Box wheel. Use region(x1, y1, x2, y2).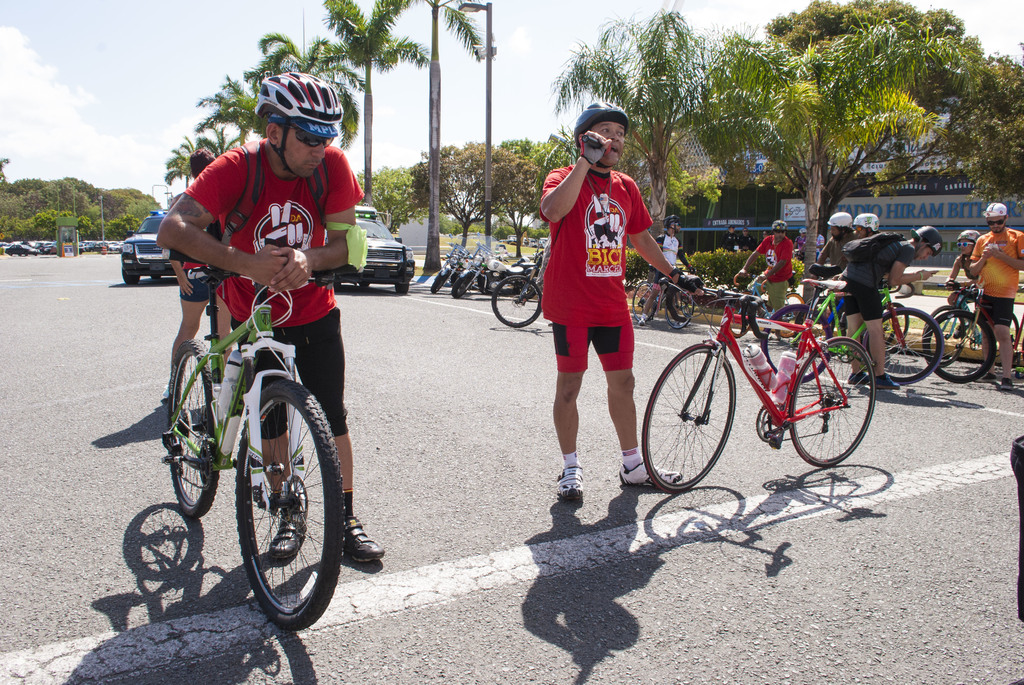
region(218, 386, 328, 646).
